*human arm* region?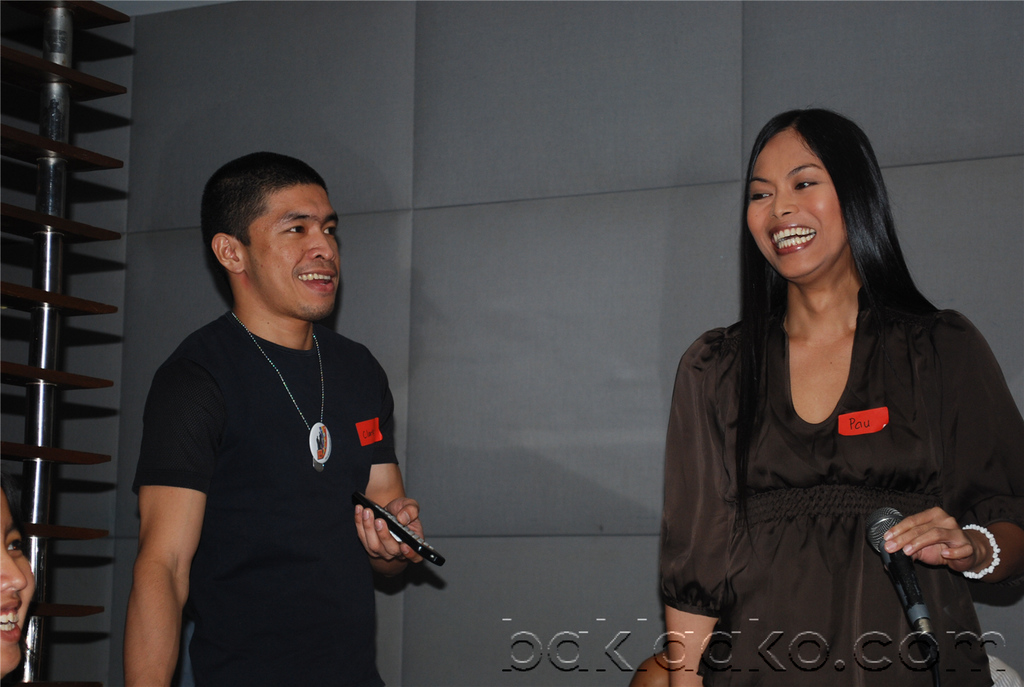
(120, 355, 225, 686)
